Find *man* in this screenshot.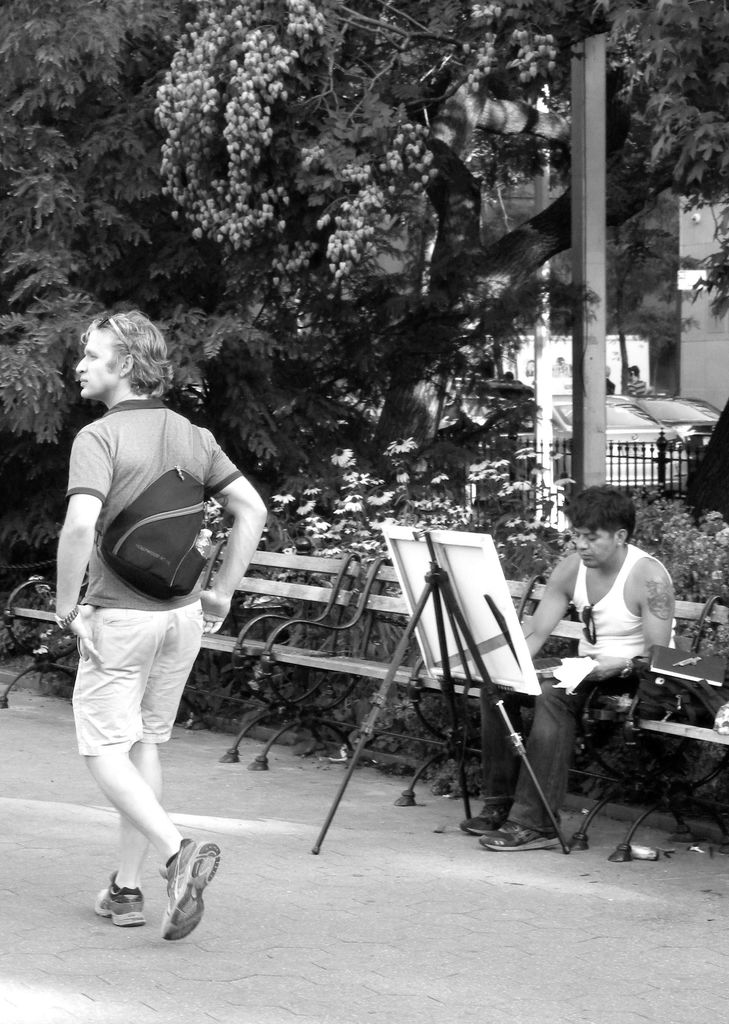
The bounding box for *man* is detection(44, 325, 259, 940).
